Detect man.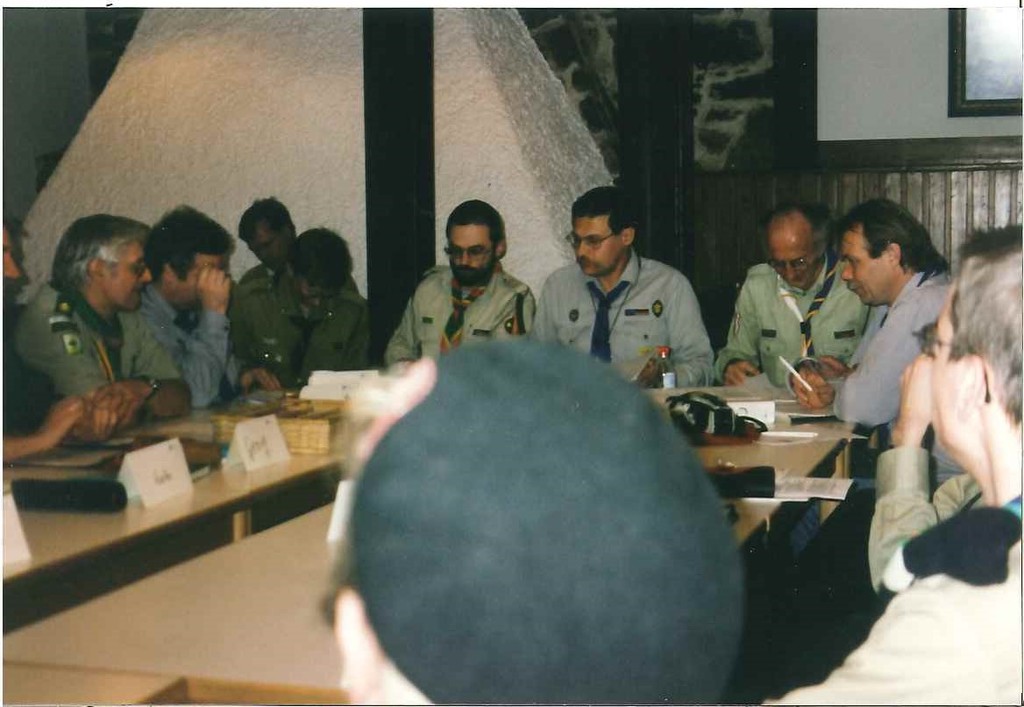
Detected at {"left": 231, "top": 226, "right": 368, "bottom": 385}.
